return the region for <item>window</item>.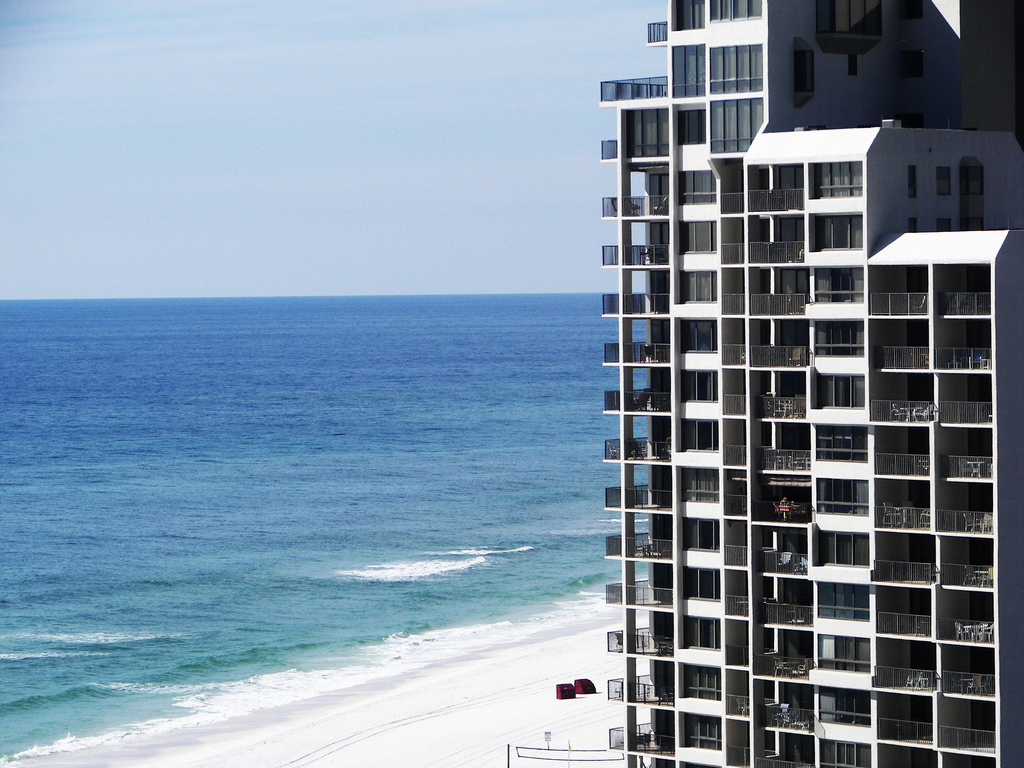
(left=813, top=321, right=867, bottom=358).
